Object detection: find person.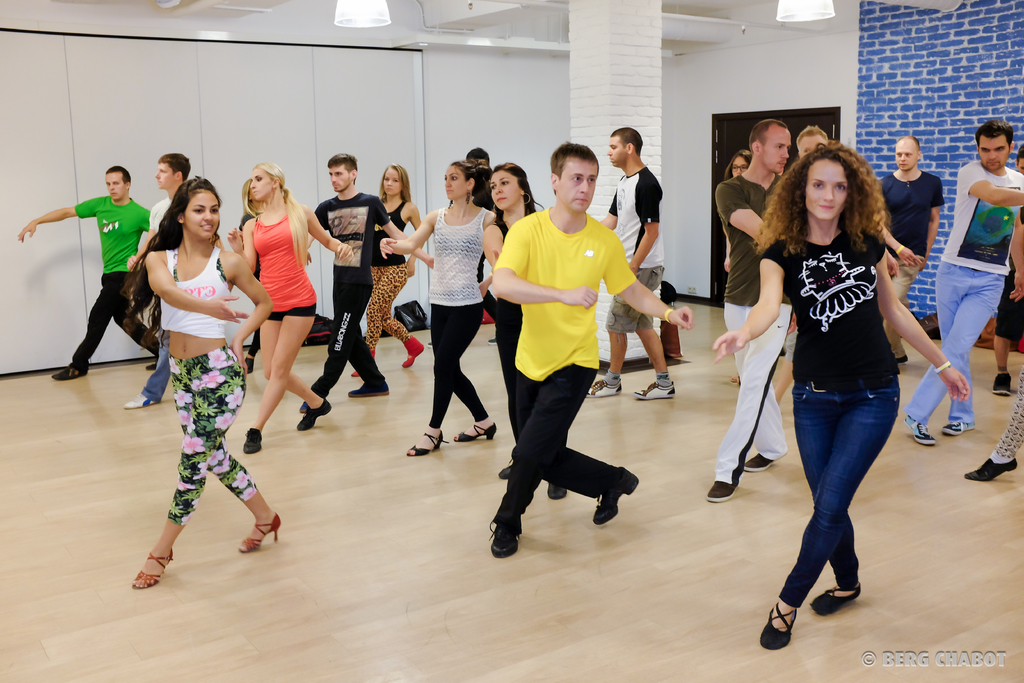
crop(125, 151, 226, 413).
